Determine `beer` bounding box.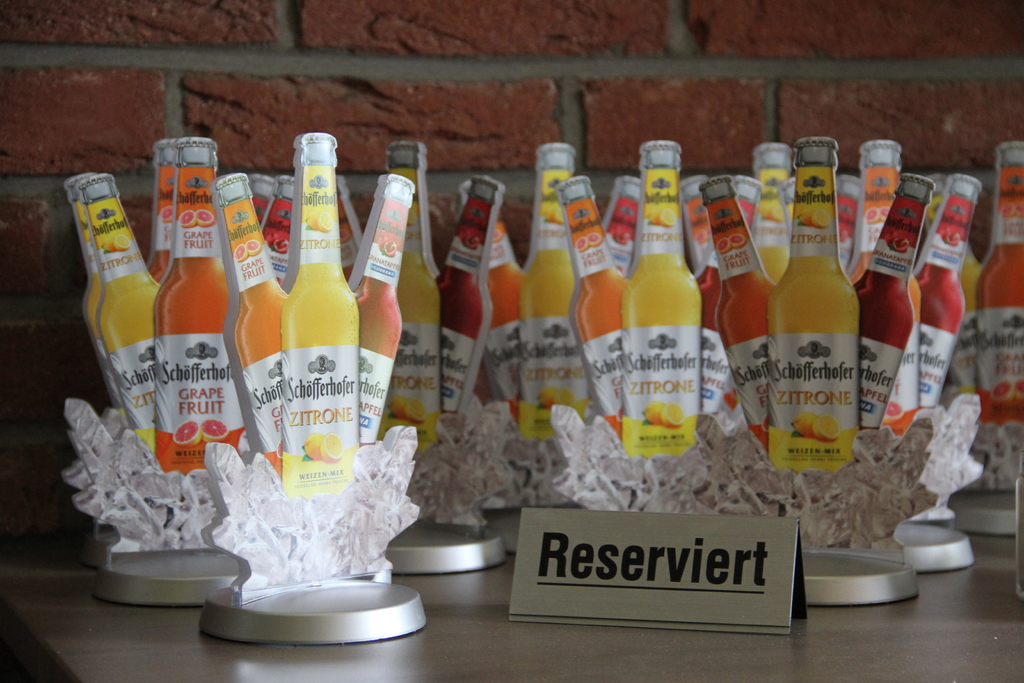
Determined: <region>203, 165, 293, 474</region>.
